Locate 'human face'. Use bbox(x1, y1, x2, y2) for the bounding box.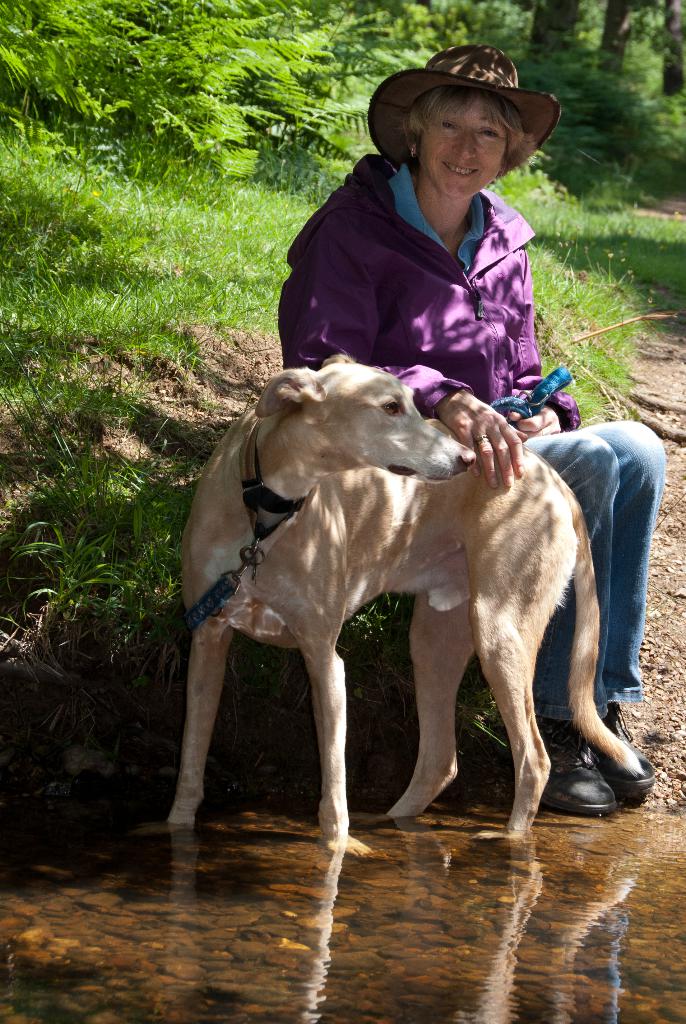
bbox(418, 86, 505, 195).
